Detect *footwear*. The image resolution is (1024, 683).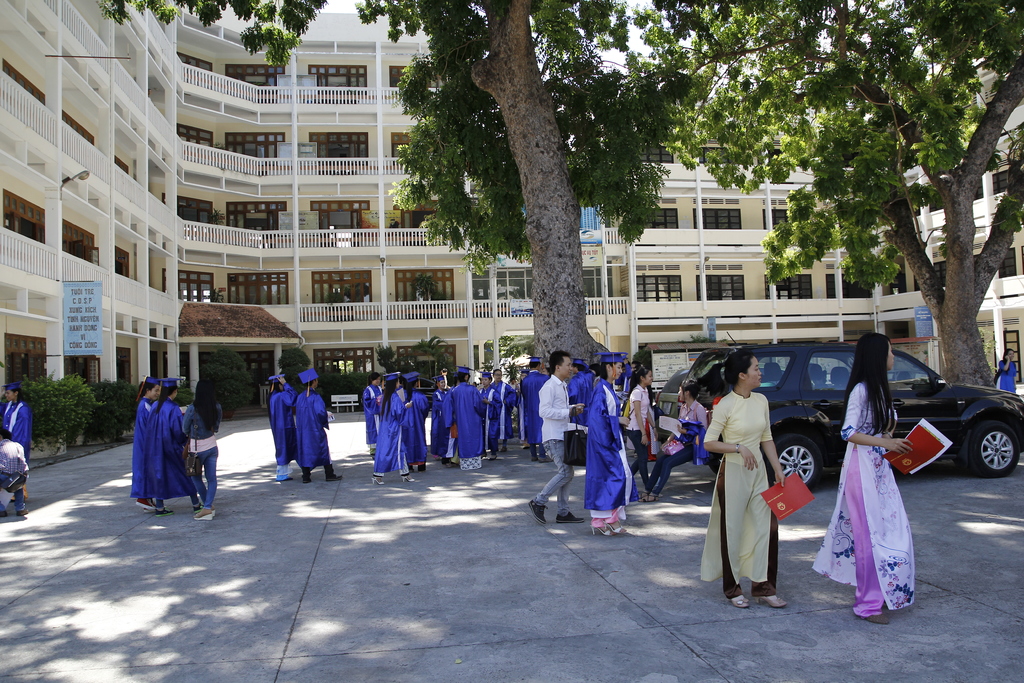
(left=728, top=597, right=748, bottom=604).
